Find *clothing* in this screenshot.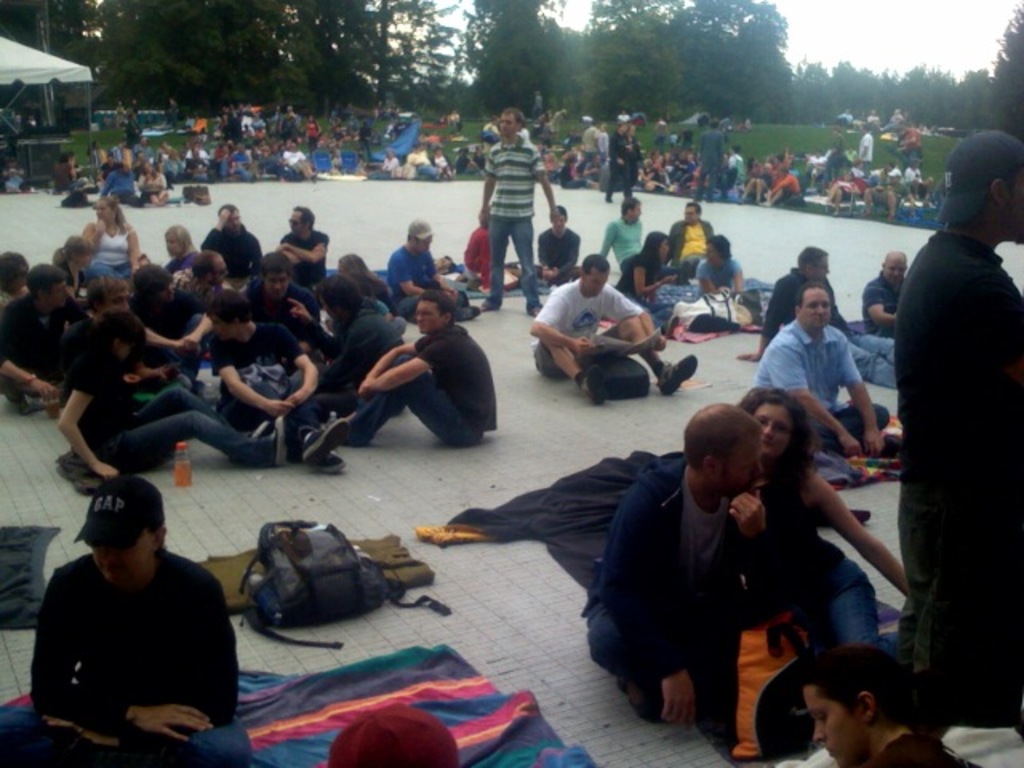
The bounding box for *clothing* is bbox(864, 733, 981, 766).
